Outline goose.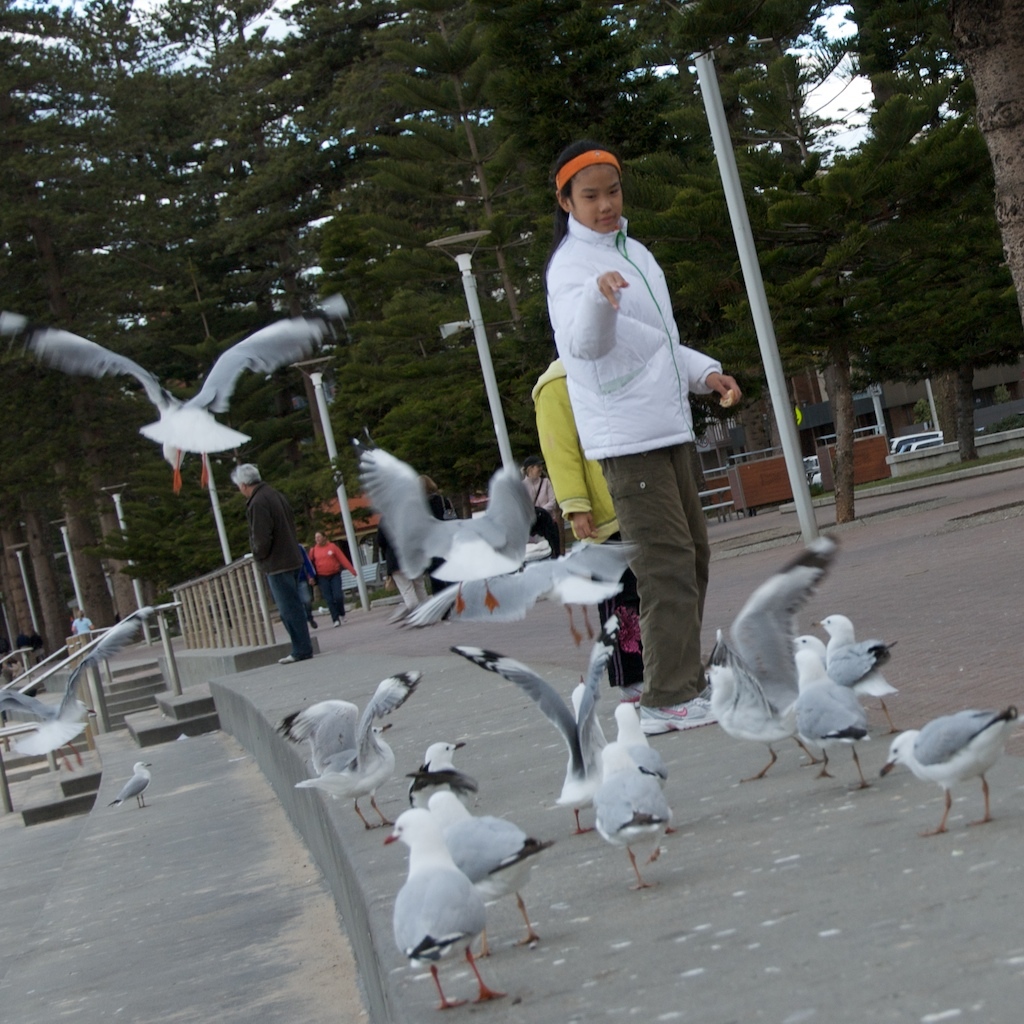
Outline: 362 465 554 616.
